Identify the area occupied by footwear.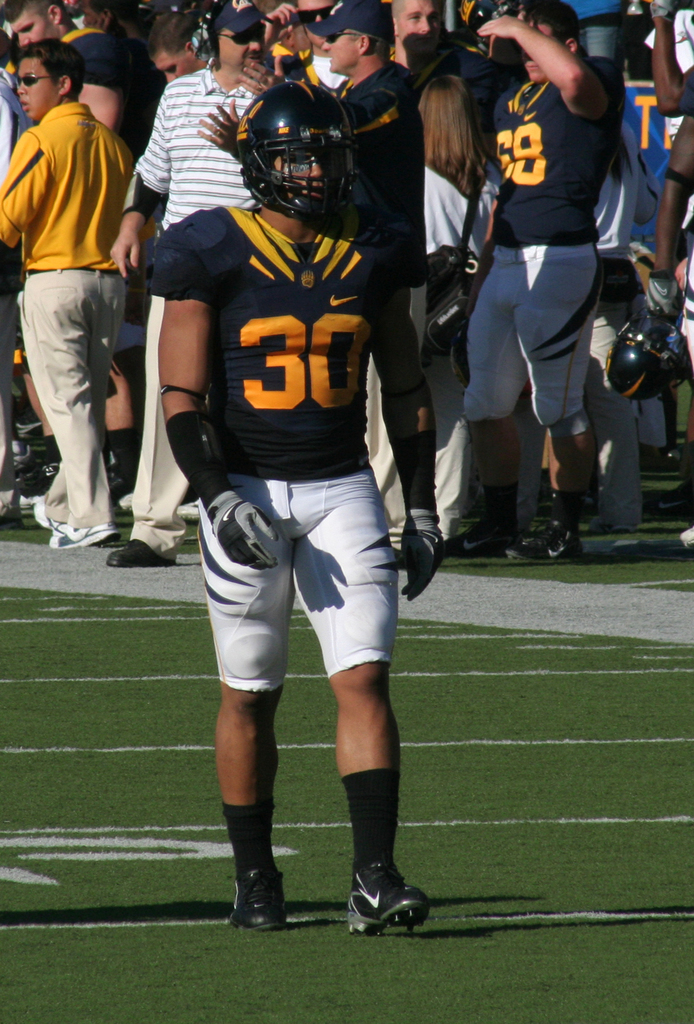
Area: (502,492,593,564).
